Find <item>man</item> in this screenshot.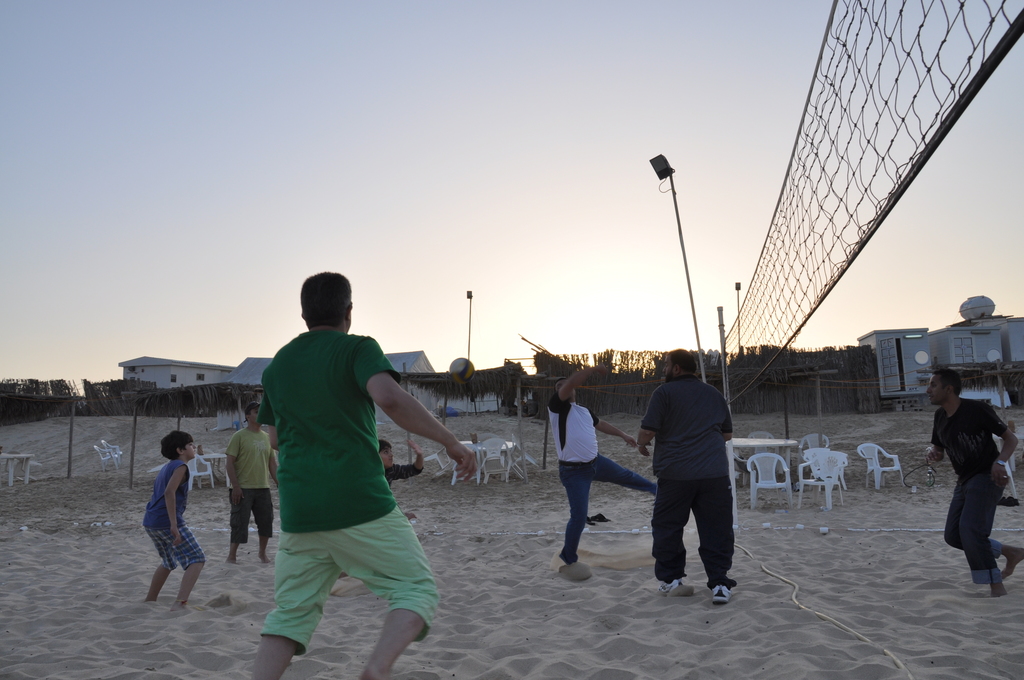
The bounding box for <item>man</item> is x1=219, y1=400, x2=284, y2=573.
